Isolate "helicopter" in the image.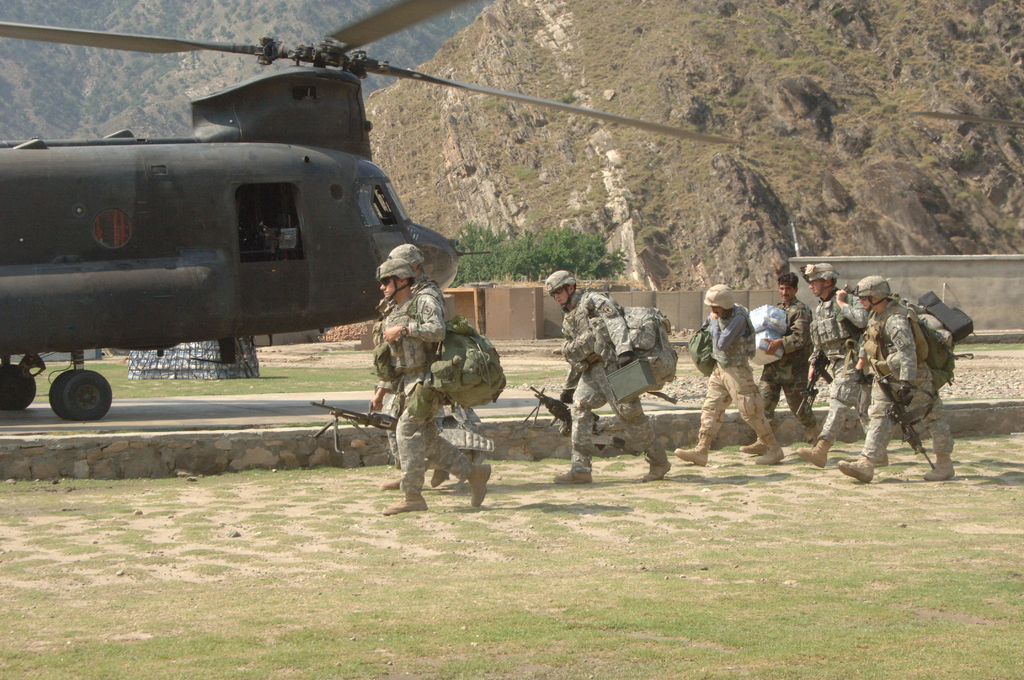
Isolated region: <region>0, 0, 742, 419</region>.
